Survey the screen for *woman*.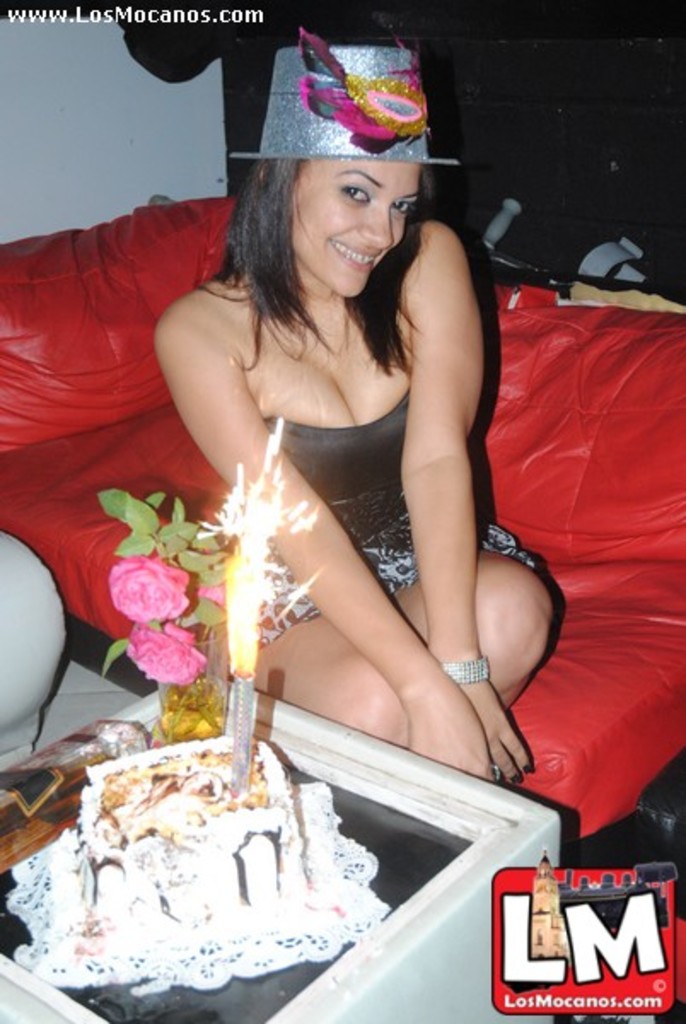
Survey found: {"left": 119, "top": 26, "right": 573, "bottom": 882}.
